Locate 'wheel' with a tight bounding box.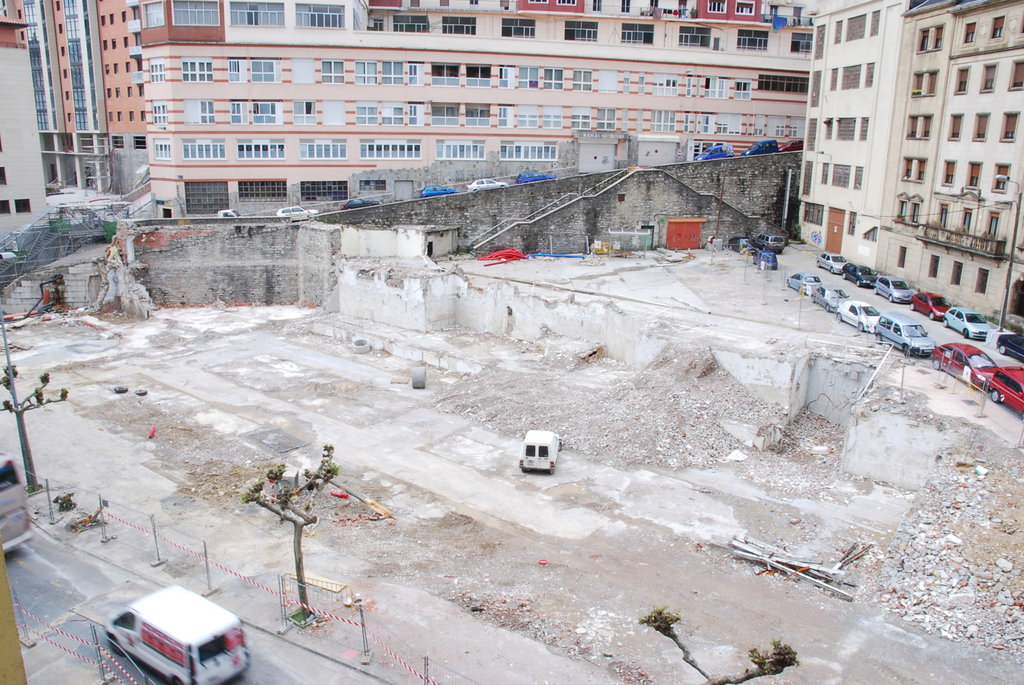
113:385:127:393.
